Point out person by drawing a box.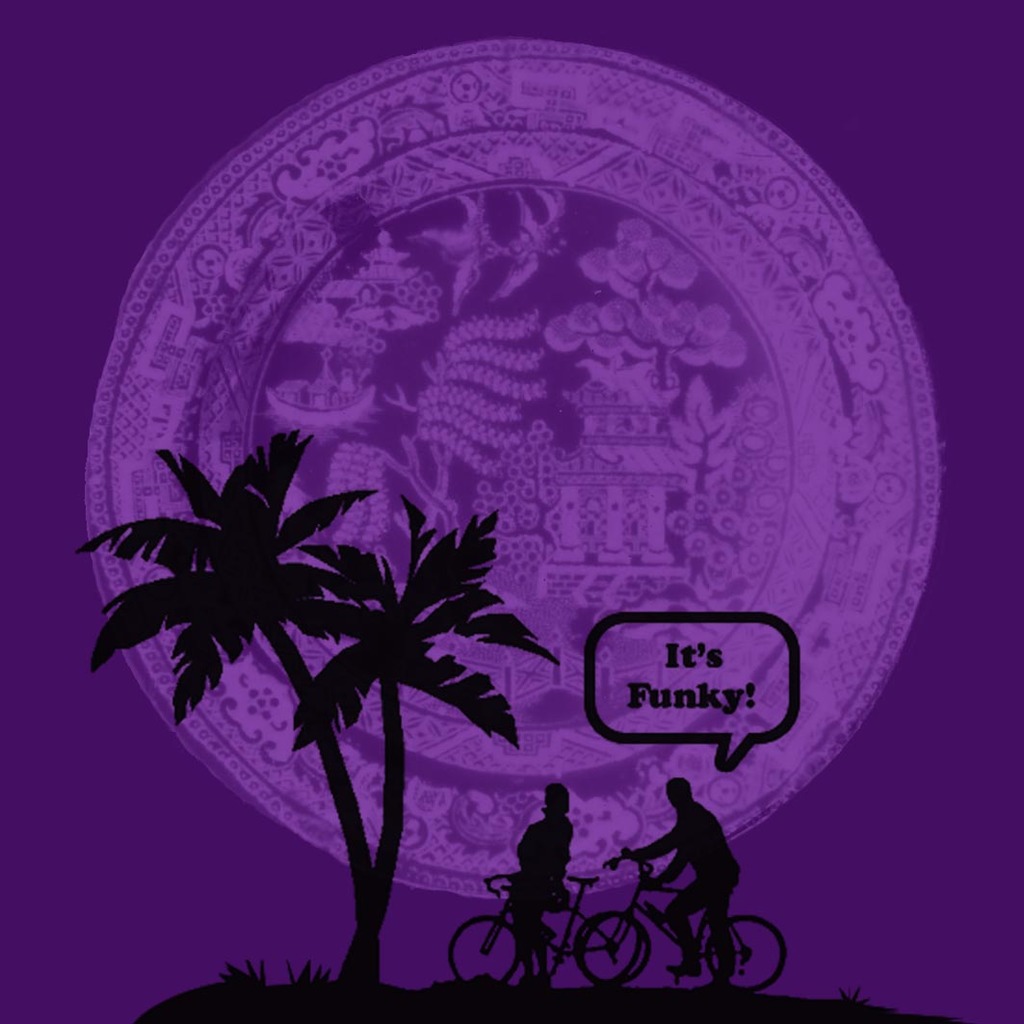
[x1=617, y1=775, x2=742, y2=995].
